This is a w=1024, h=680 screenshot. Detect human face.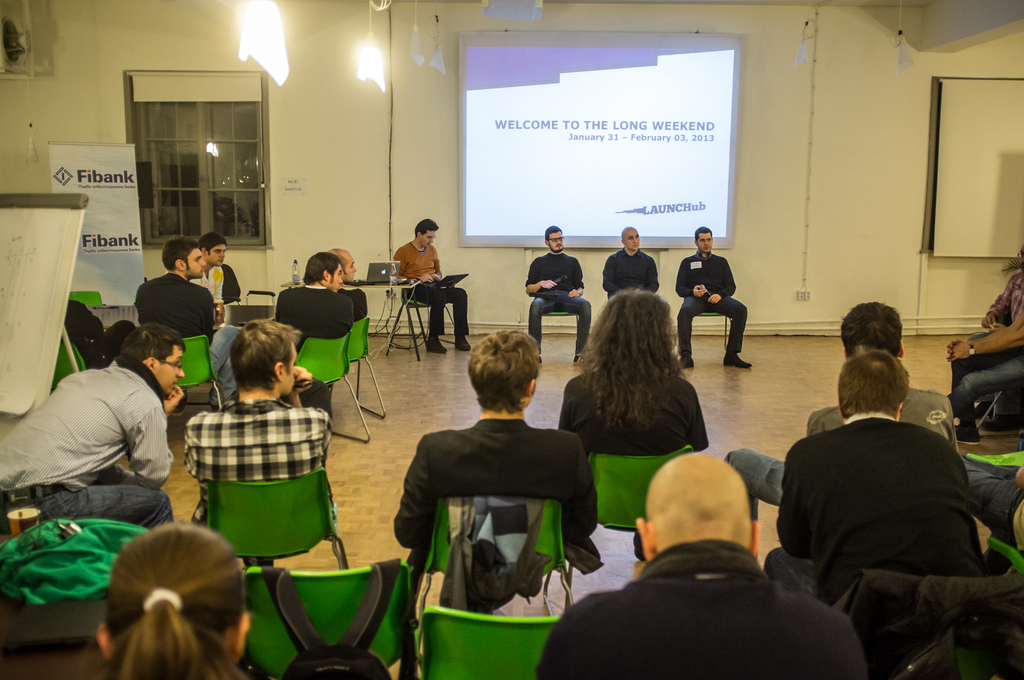
698, 232, 712, 252.
